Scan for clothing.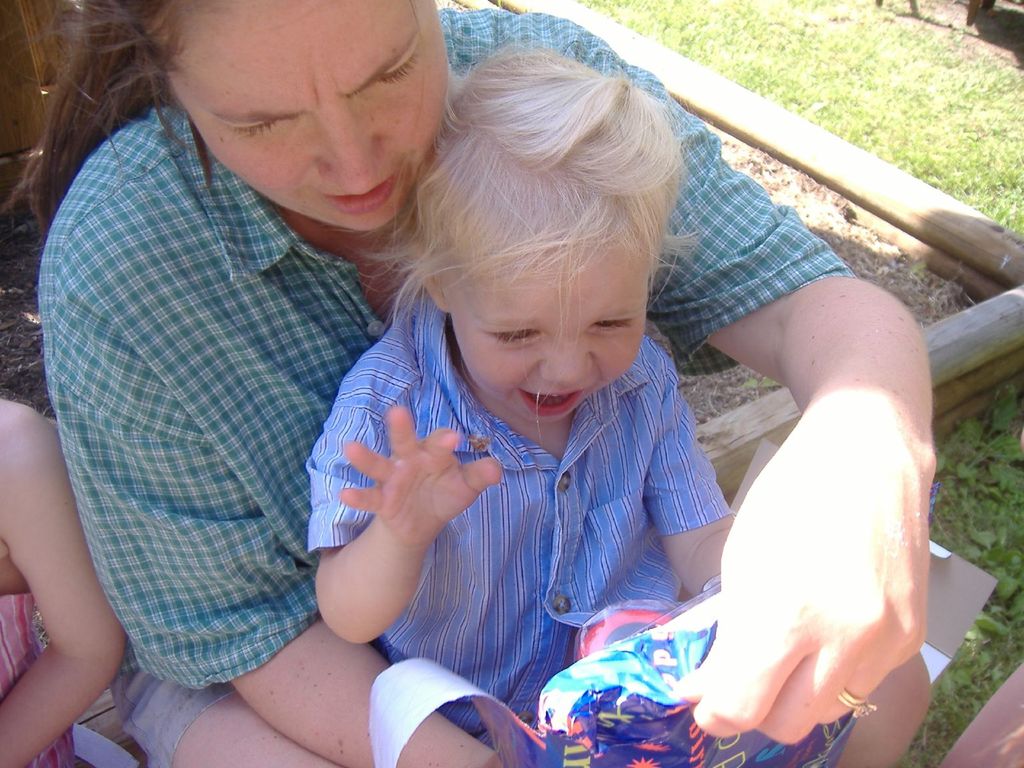
Scan result: (x1=44, y1=4, x2=870, y2=690).
